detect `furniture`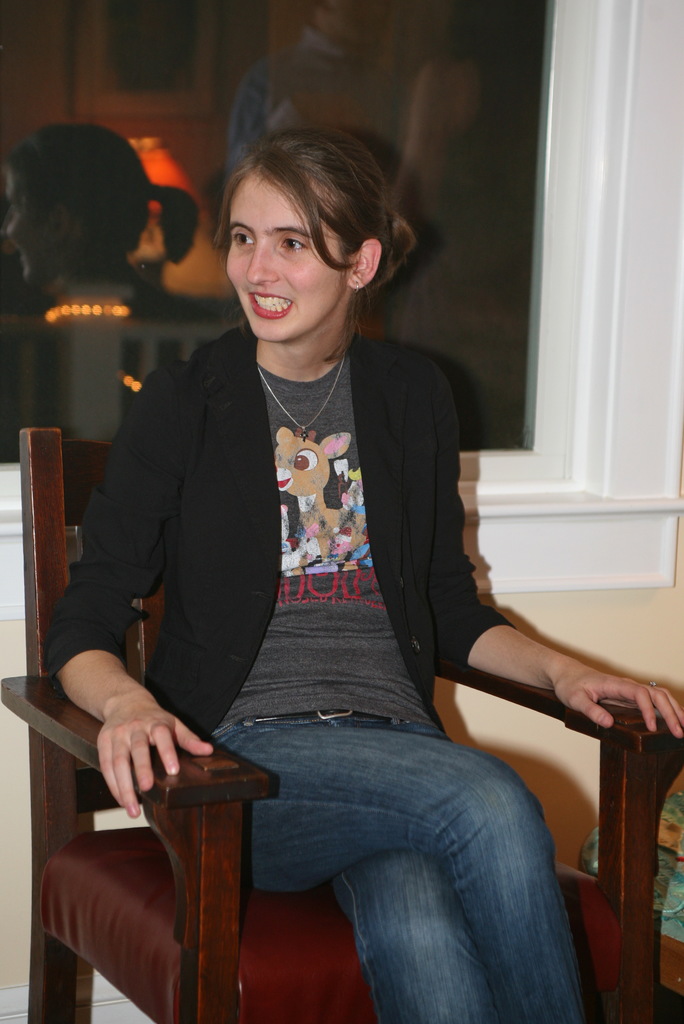
pyautogui.locateOnScreen(1, 428, 683, 1023)
